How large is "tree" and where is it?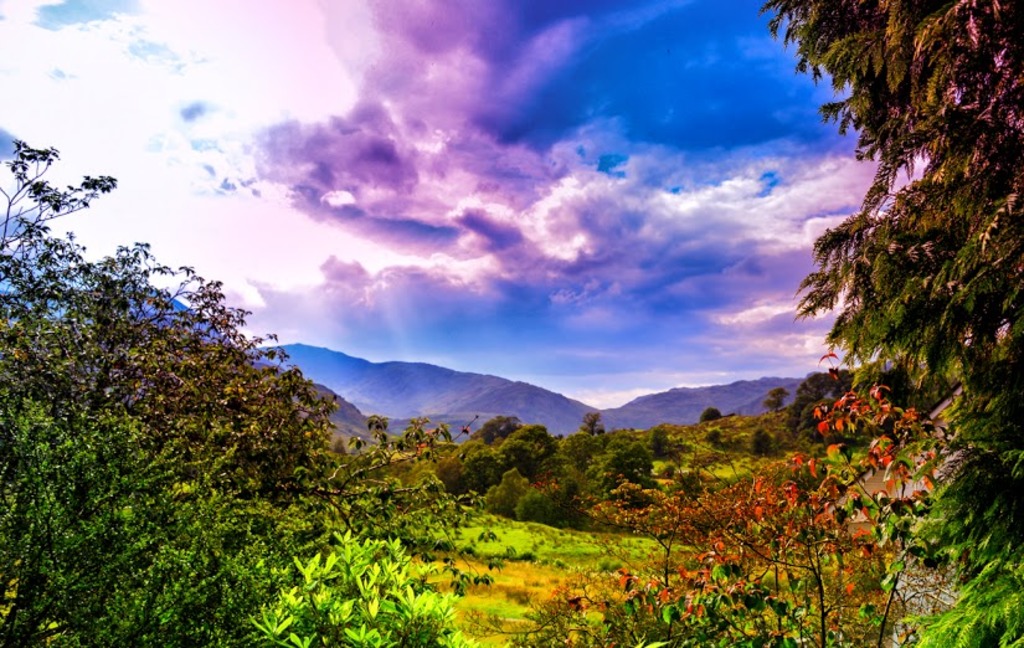
Bounding box: left=762, top=381, right=796, bottom=420.
